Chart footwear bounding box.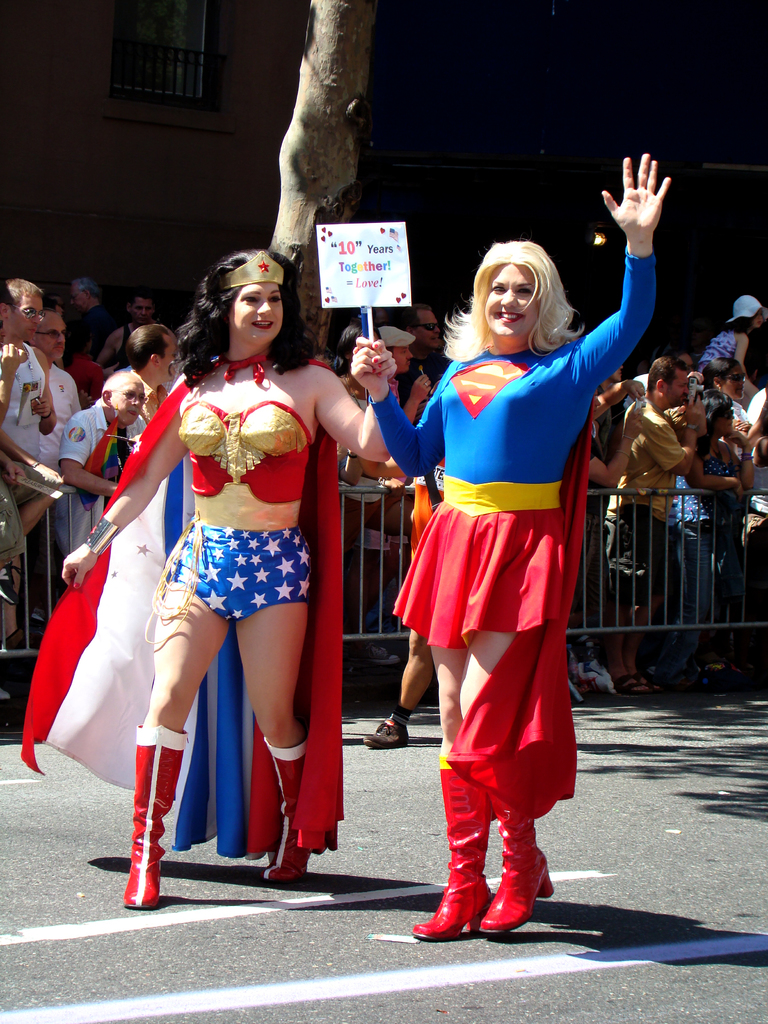
Charted: bbox=[360, 713, 409, 746].
